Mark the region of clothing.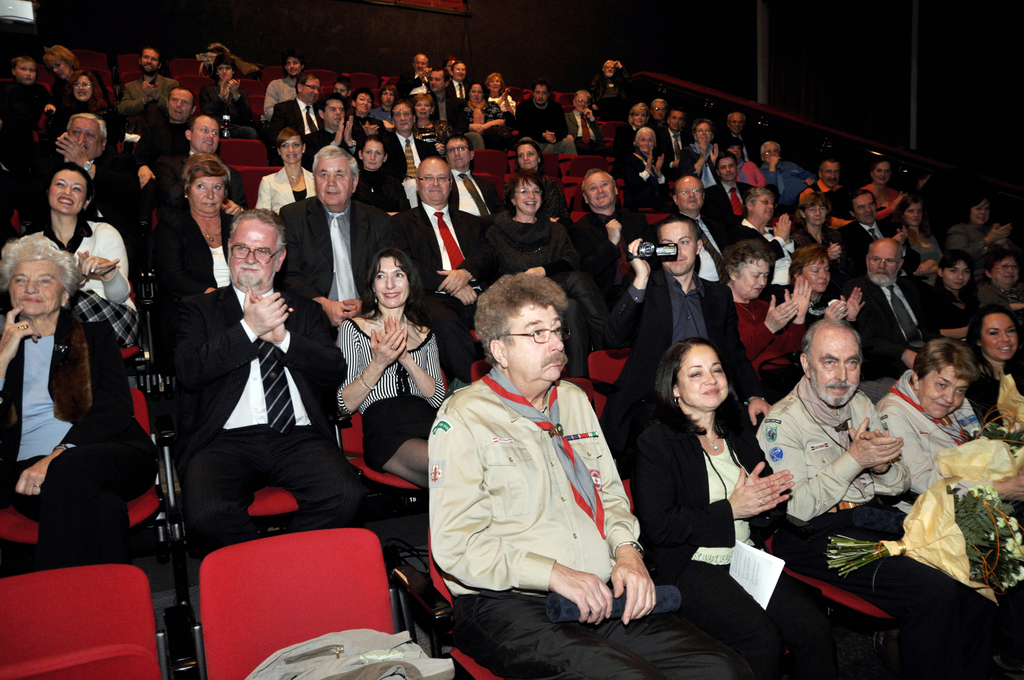
Region: 392,198,492,309.
